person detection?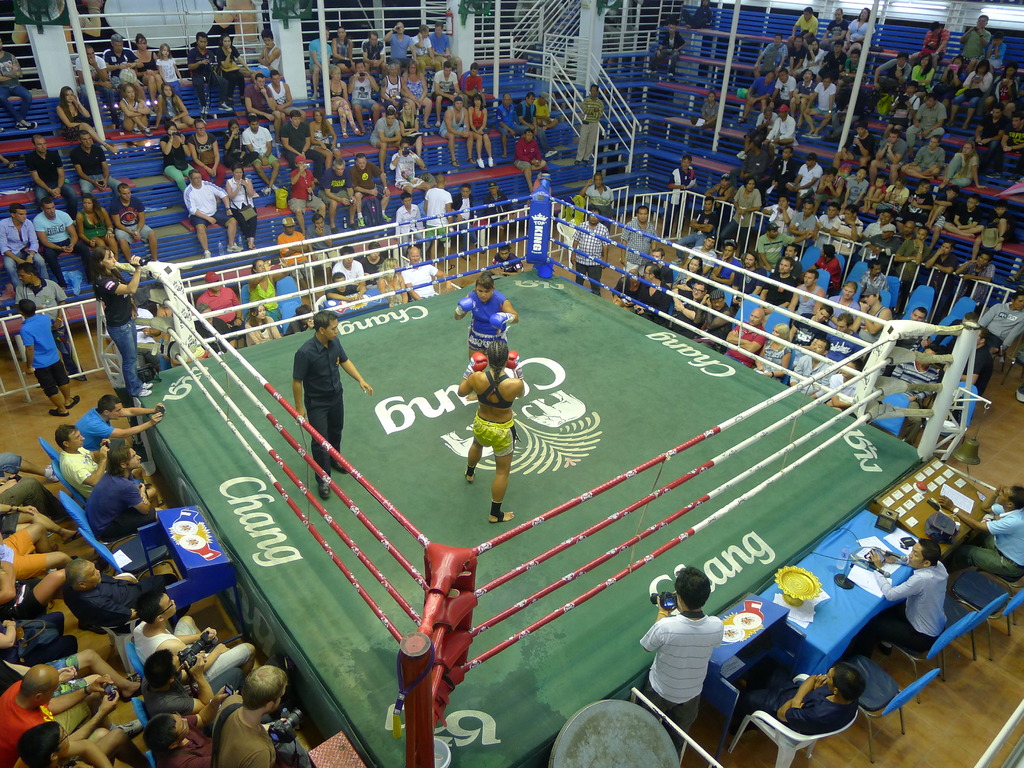
left=740, top=662, right=868, bottom=741
